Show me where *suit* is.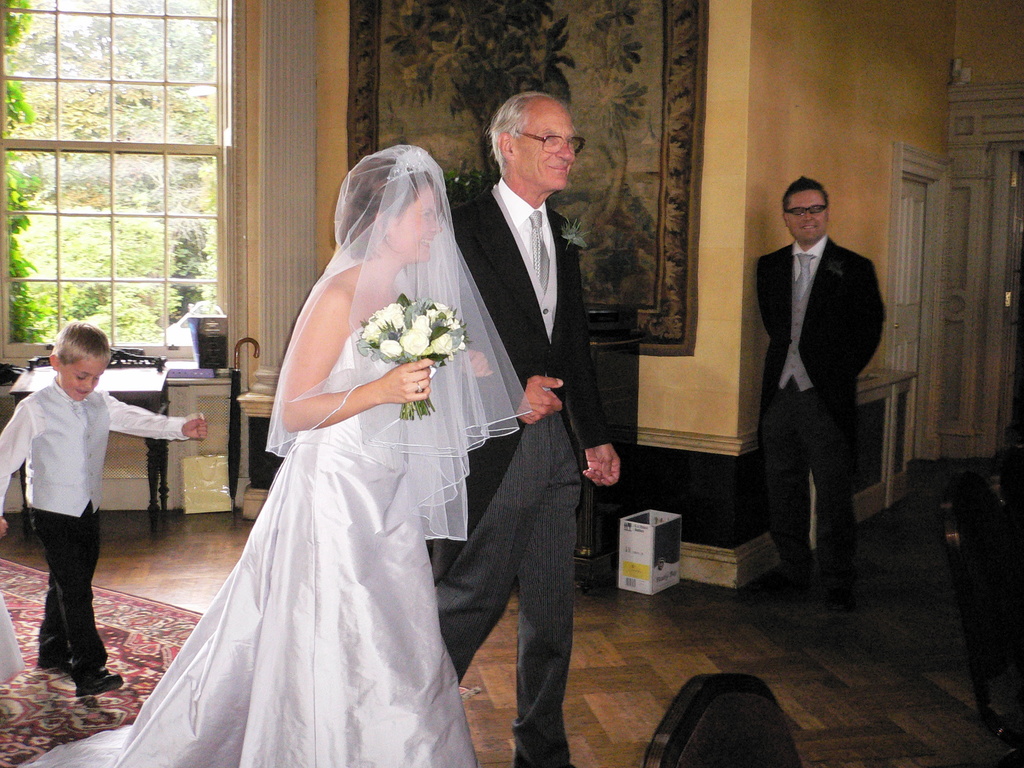
*suit* is at pyautogui.locateOnScreen(753, 236, 884, 584).
